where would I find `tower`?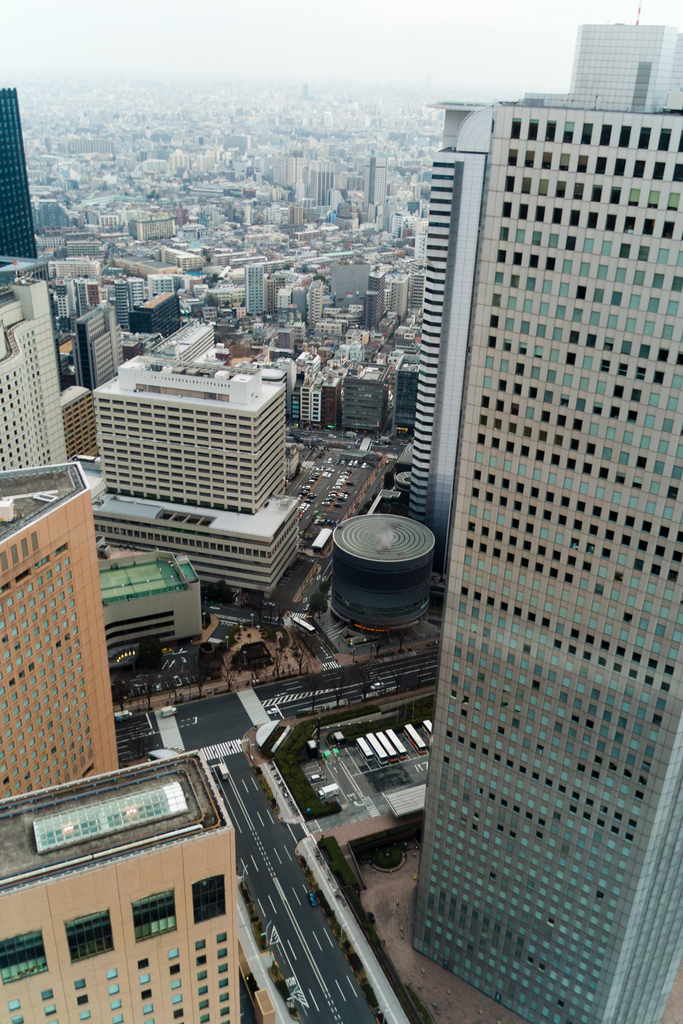
At left=0, top=259, right=64, bottom=468.
